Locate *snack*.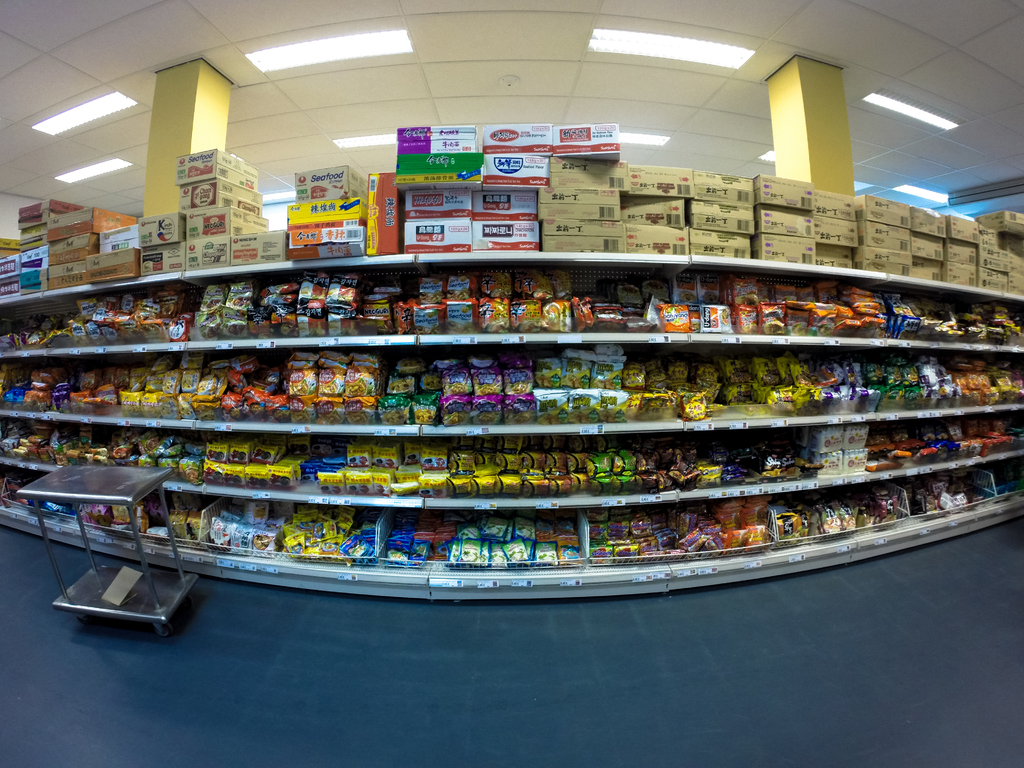
Bounding box: (x1=516, y1=273, x2=558, y2=301).
